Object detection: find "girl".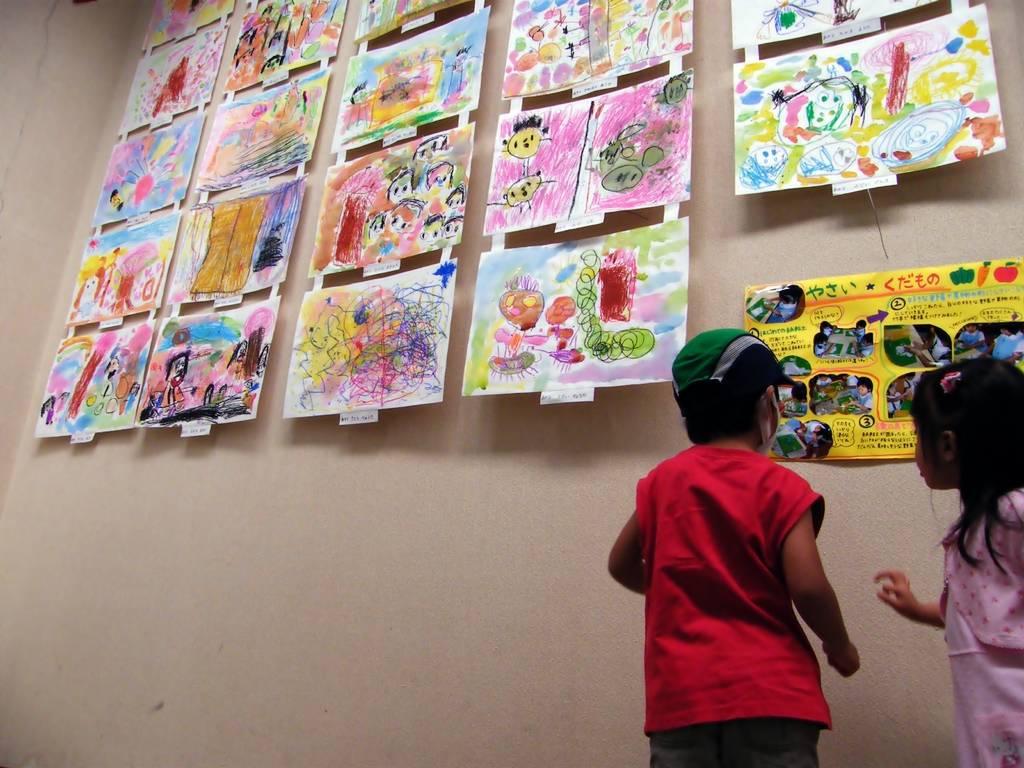
x1=781 y1=378 x2=810 y2=404.
